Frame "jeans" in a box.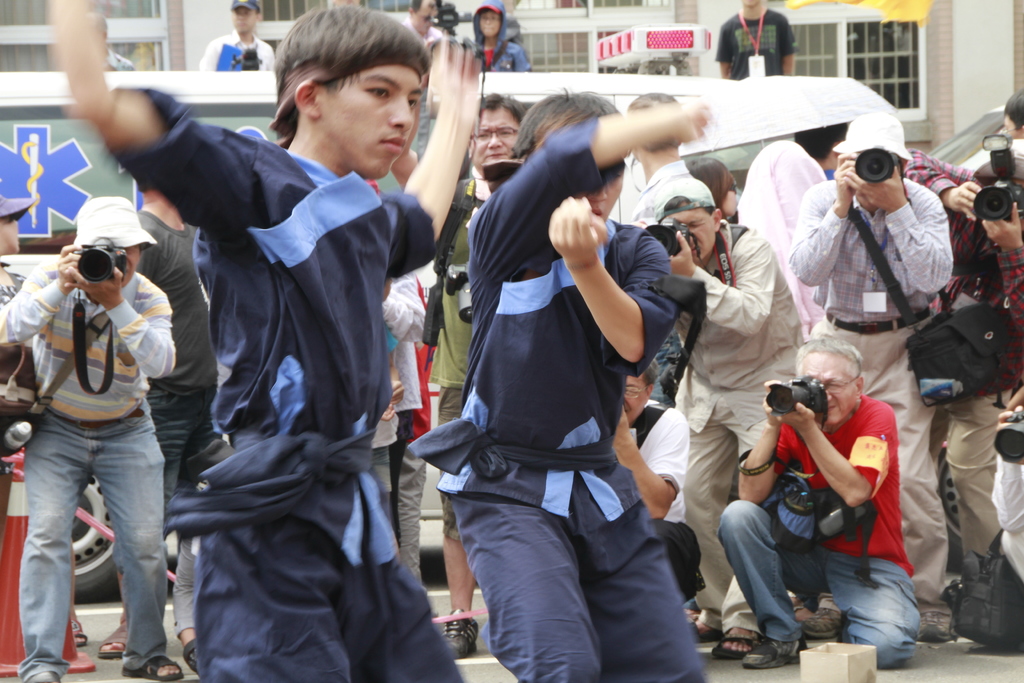
region(13, 411, 166, 680).
